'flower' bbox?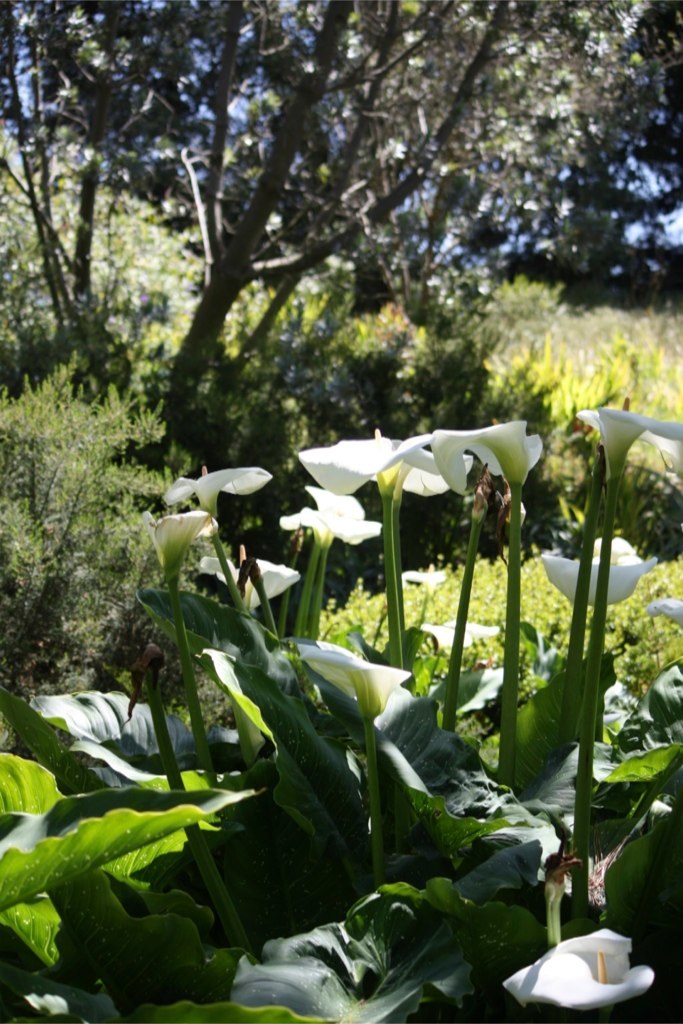
region(367, 429, 474, 498)
